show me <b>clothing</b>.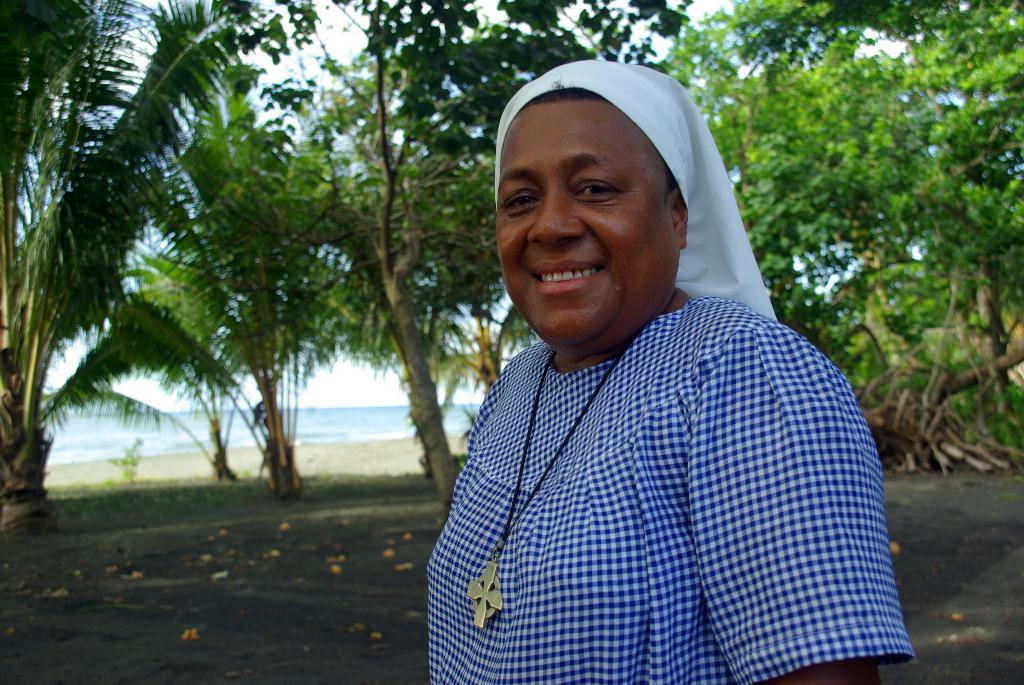
<b>clothing</b> is here: (left=420, top=290, right=919, bottom=684).
